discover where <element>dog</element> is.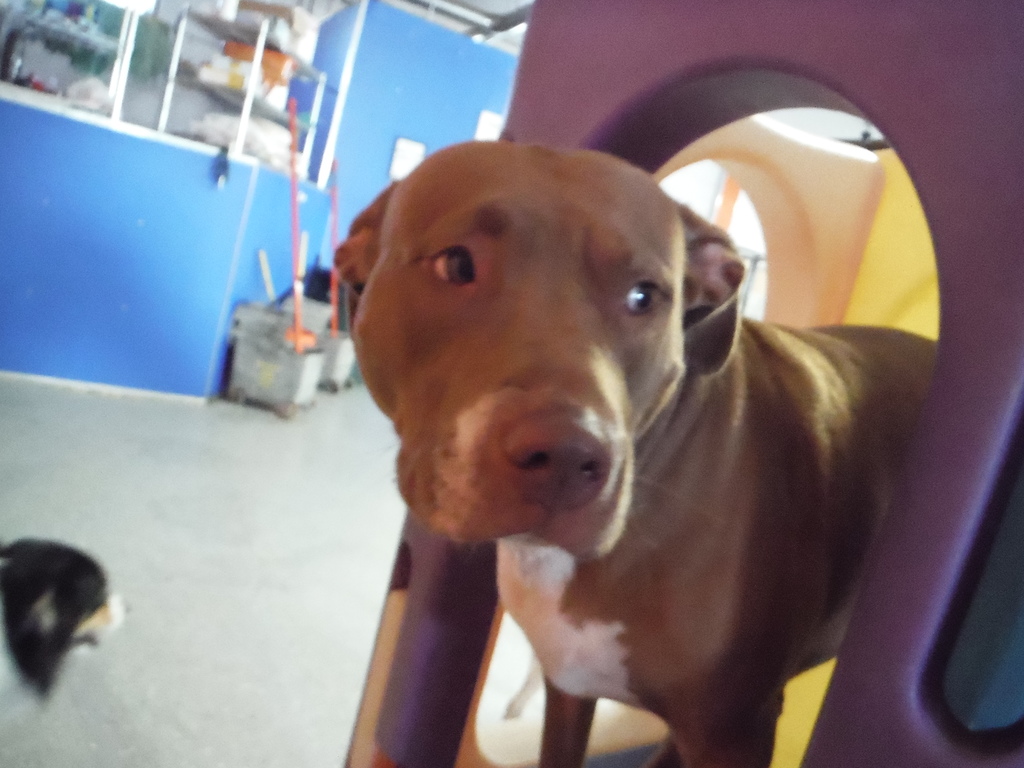
Discovered at l=0, t=532, r=132, b=753.
